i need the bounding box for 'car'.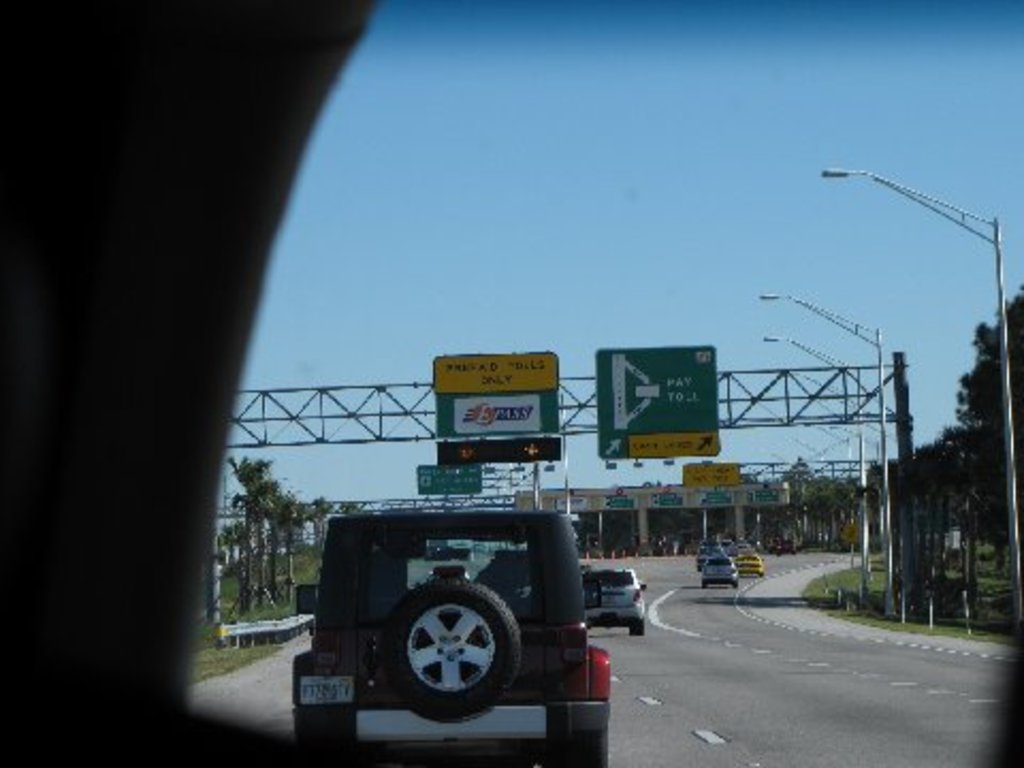
Here it is: x1=725, y1=553, x2=770, y2=576.
